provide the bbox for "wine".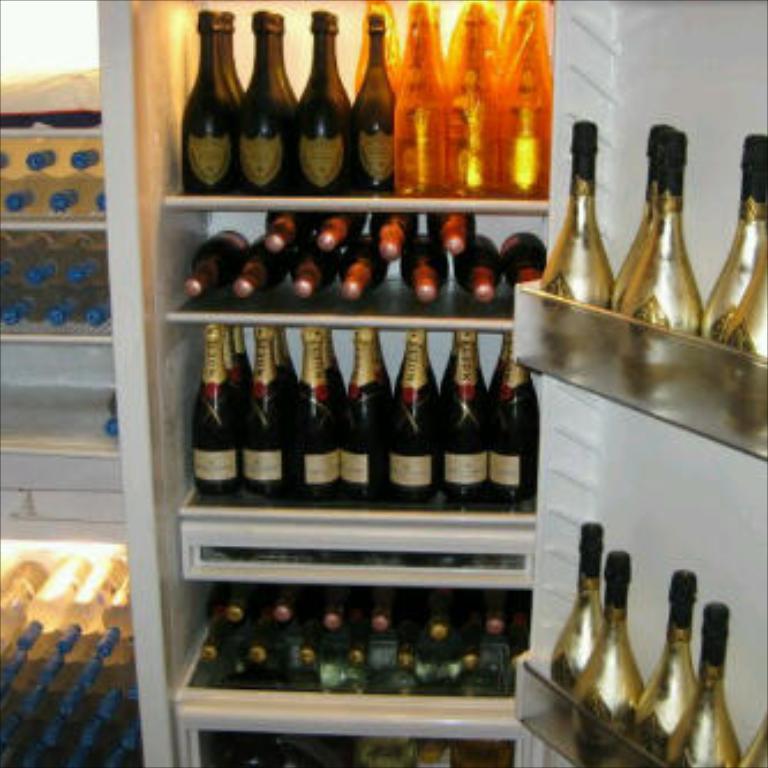
[323, 327, 344, 397].
